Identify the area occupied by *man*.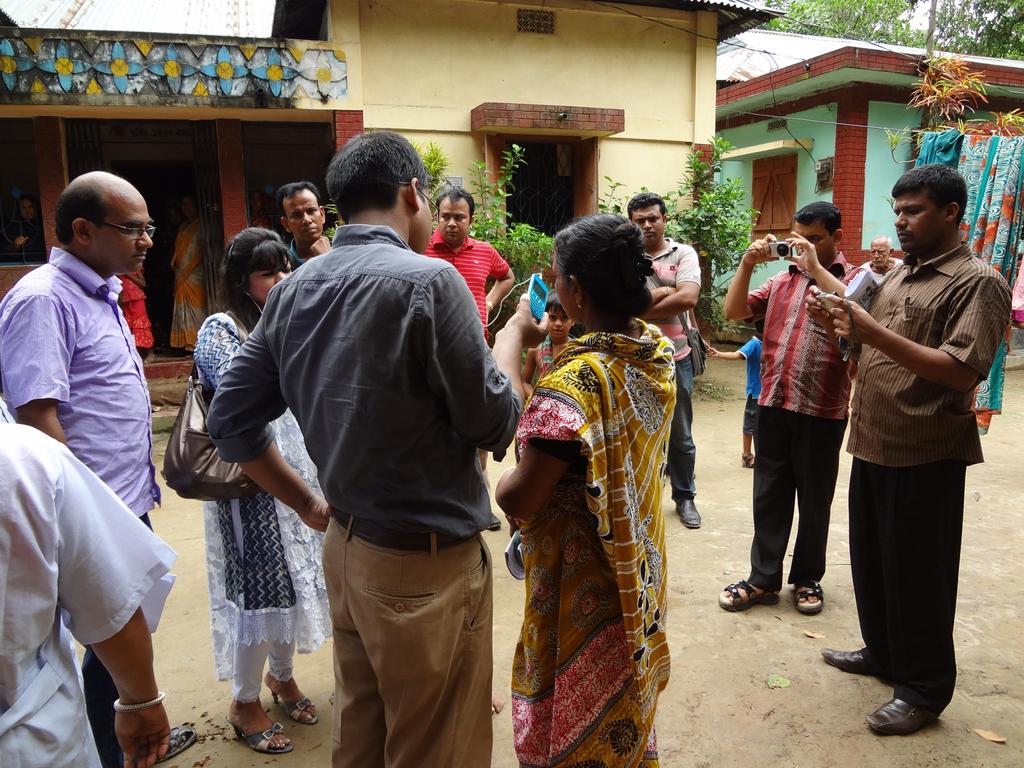
Area: 624, 189, 702, 530.
